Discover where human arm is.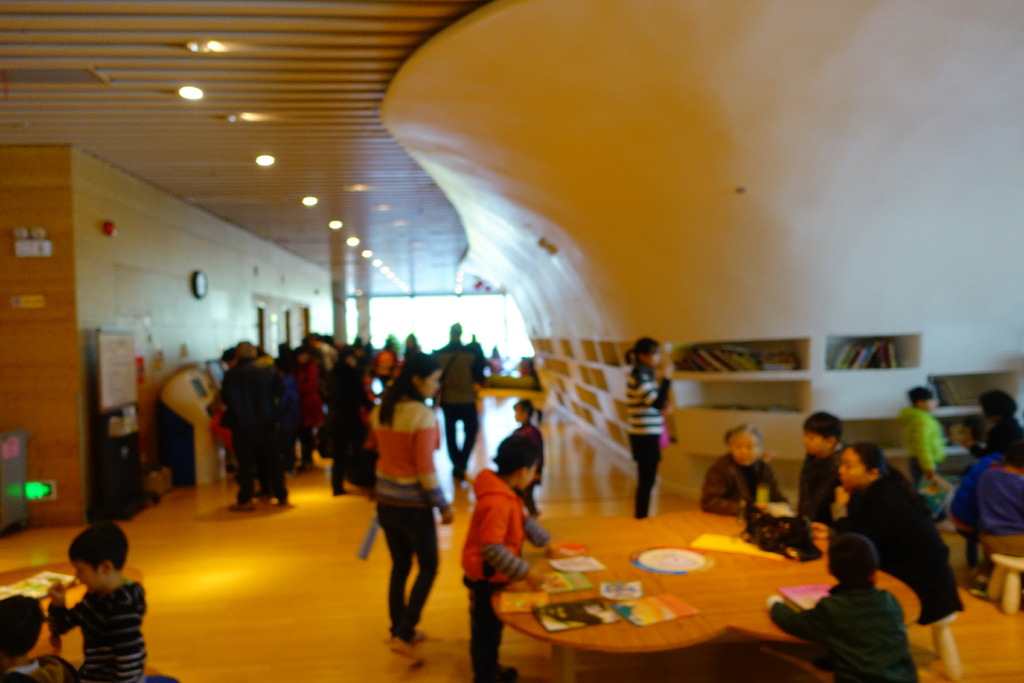
Discovered at (x1=823, y1=475, x2=847, y2=520).
